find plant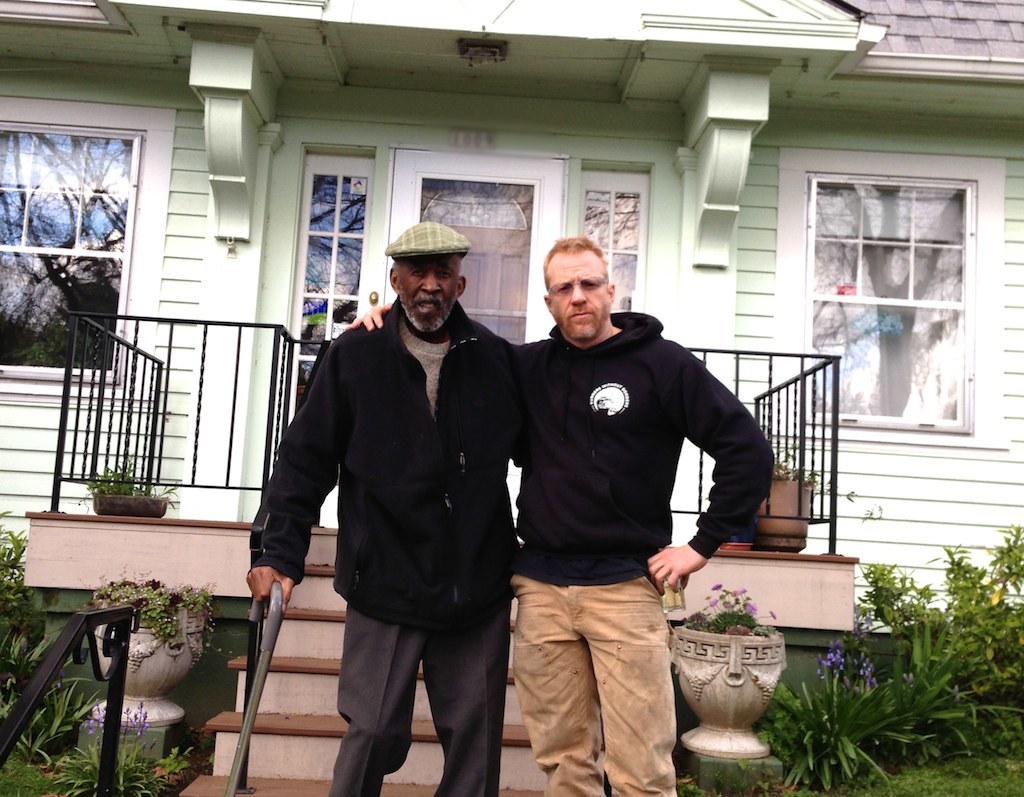
x1=2, y1=677, x2=101, y2=761
